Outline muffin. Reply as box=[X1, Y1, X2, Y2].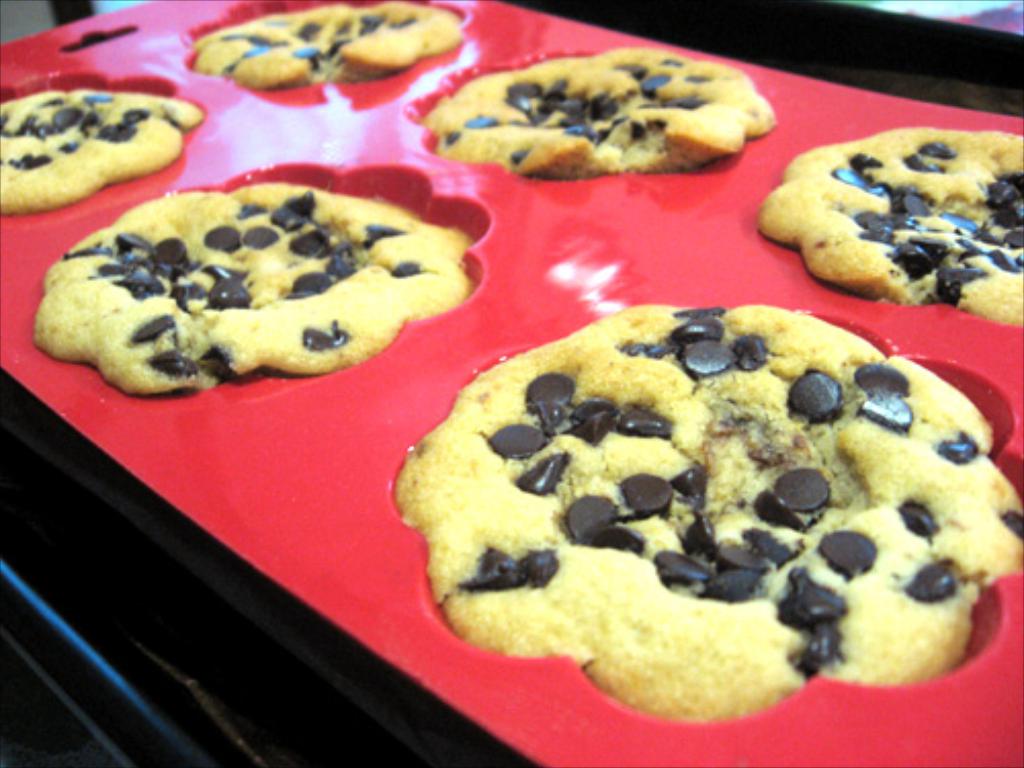
box=[391, 299, 1022, 729].
